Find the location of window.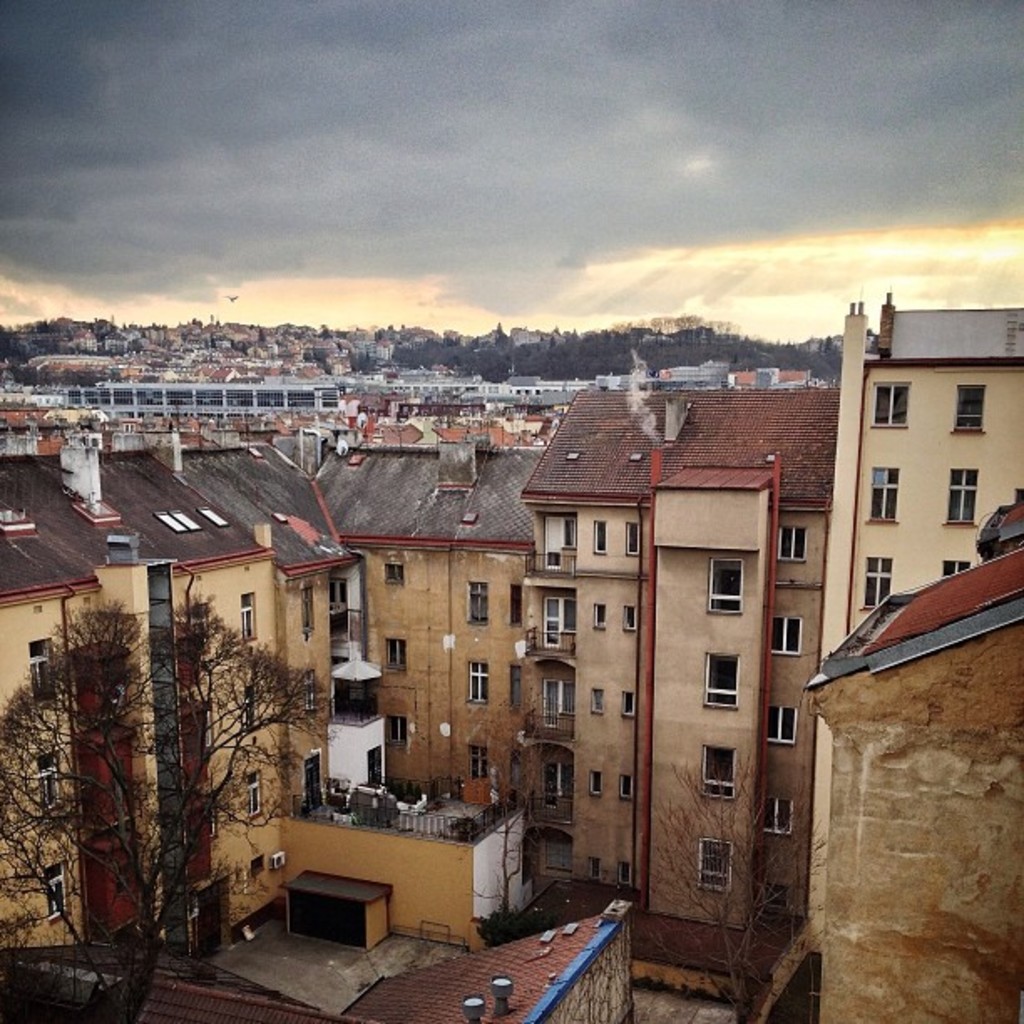
Location: bbox=[952, 467, 977, 525].
